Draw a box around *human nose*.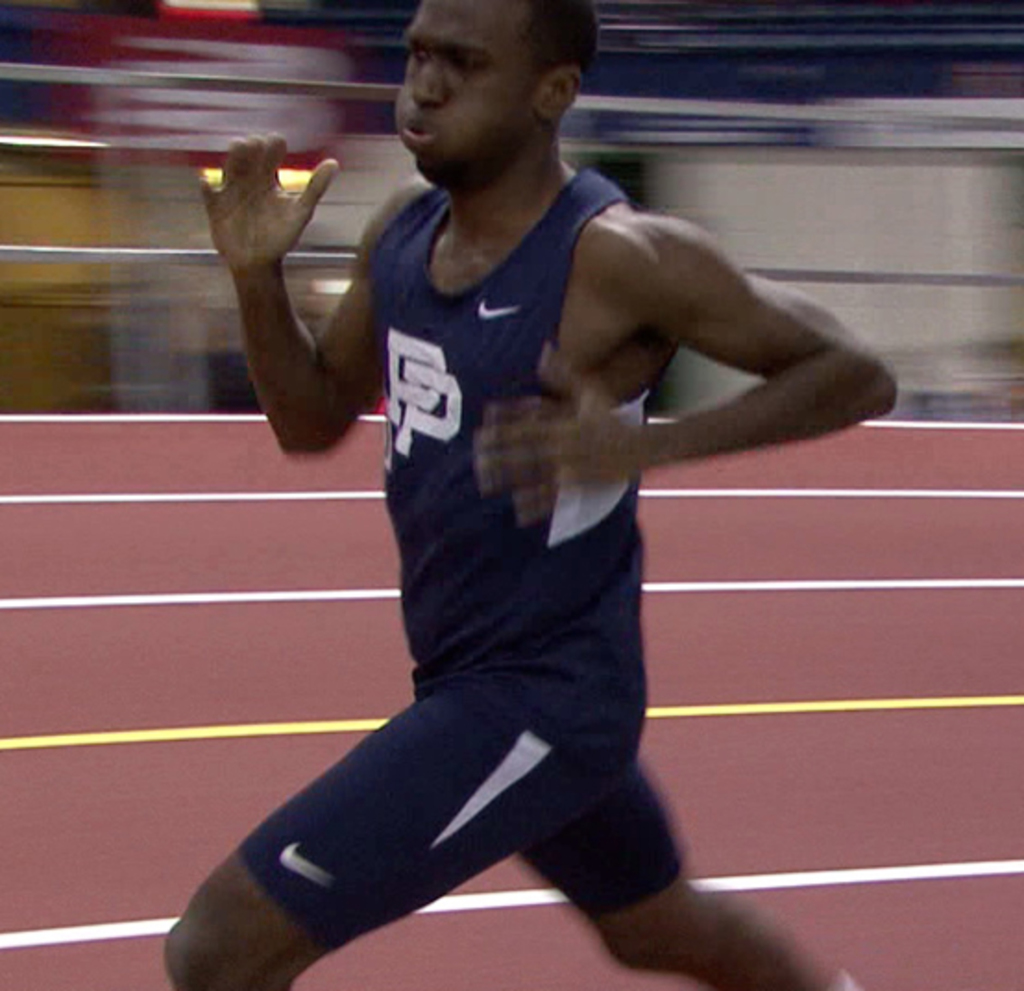
(left=410, top=54, right=444, bottom=111).
